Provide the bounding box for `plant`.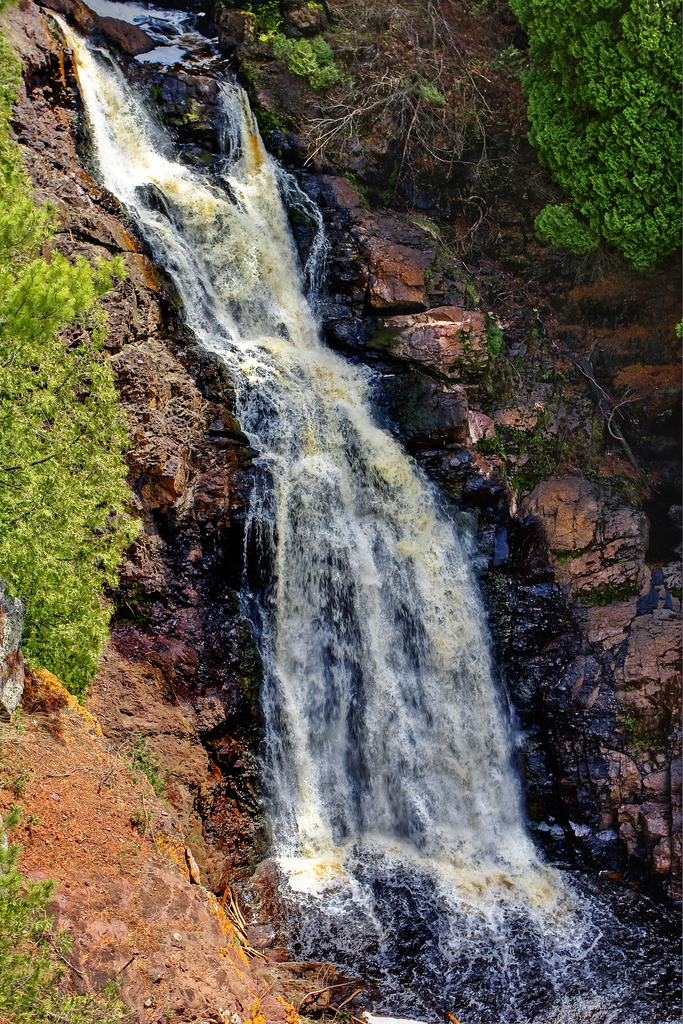
x1=236 y1=4 x2=337 y2=85.
